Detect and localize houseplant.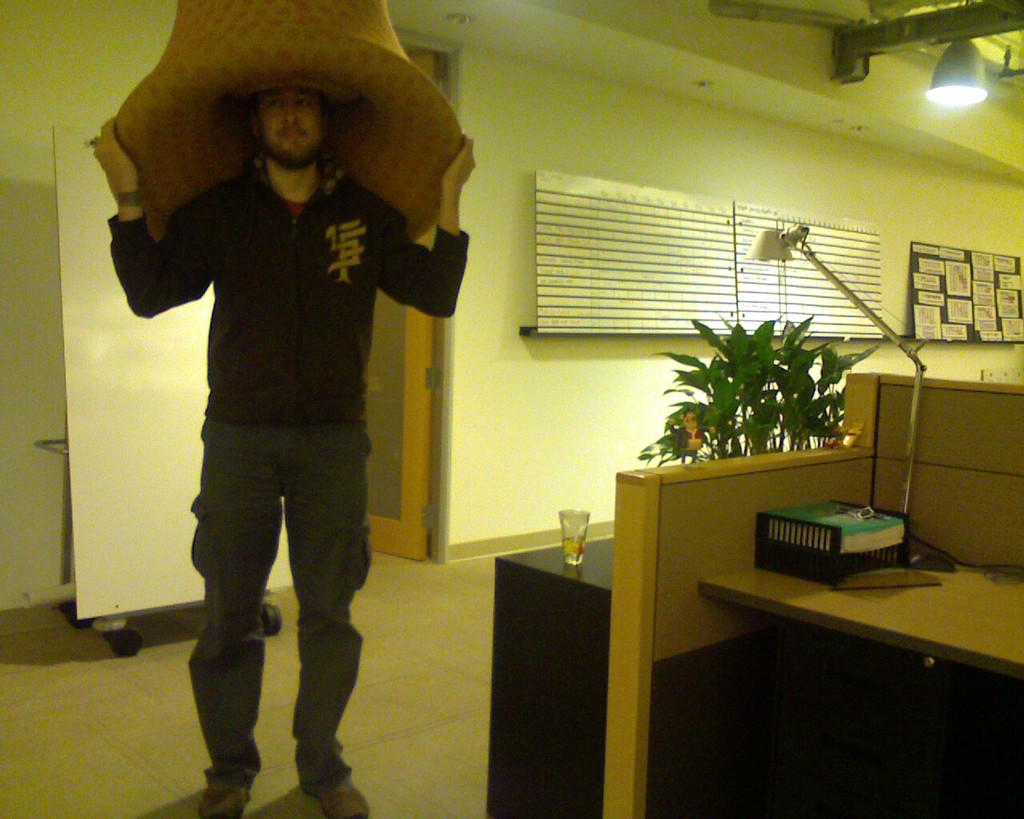
Localized at 634/308/878/485.
